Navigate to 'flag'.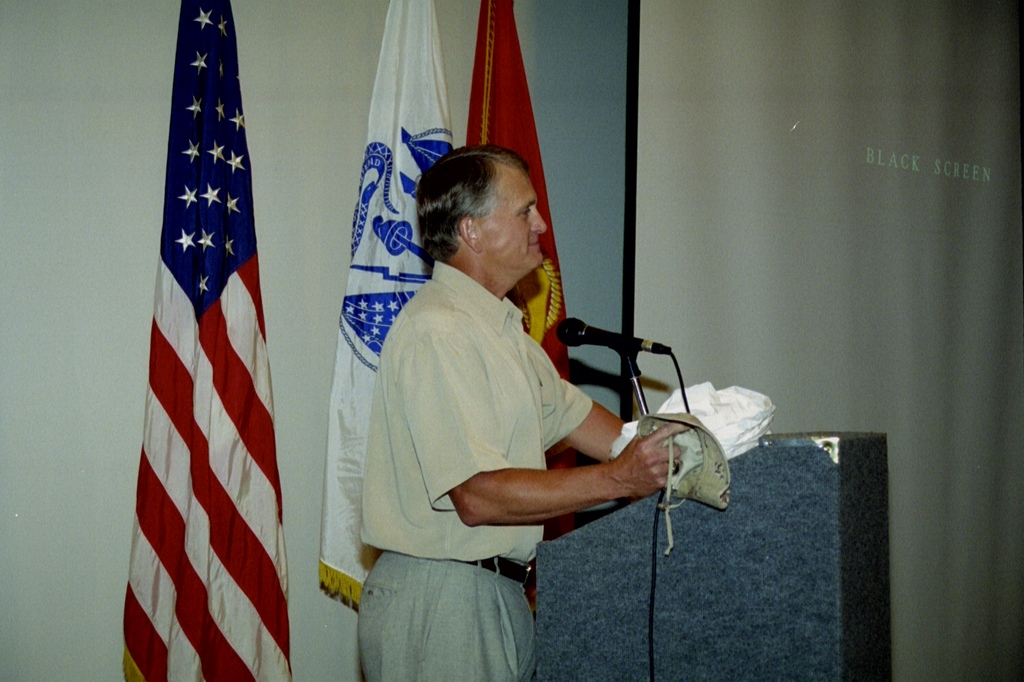
Navigation target: region(122, 43, 289, 681).
